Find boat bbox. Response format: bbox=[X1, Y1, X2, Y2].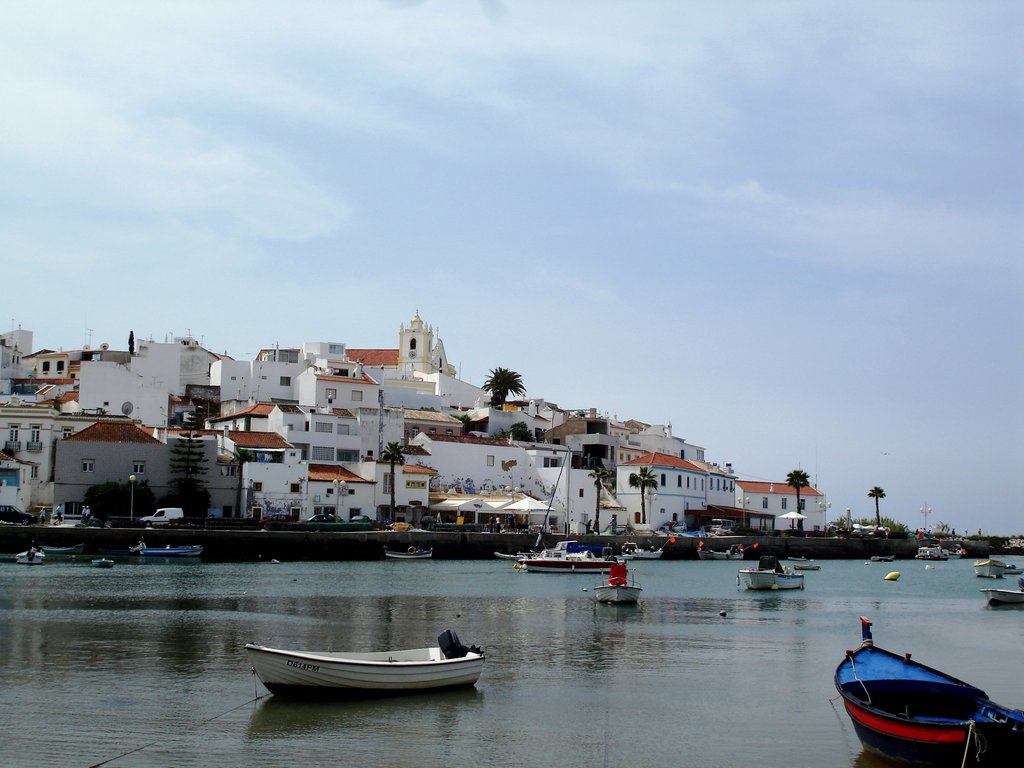
bbox=[15, 546, 46, 567].
